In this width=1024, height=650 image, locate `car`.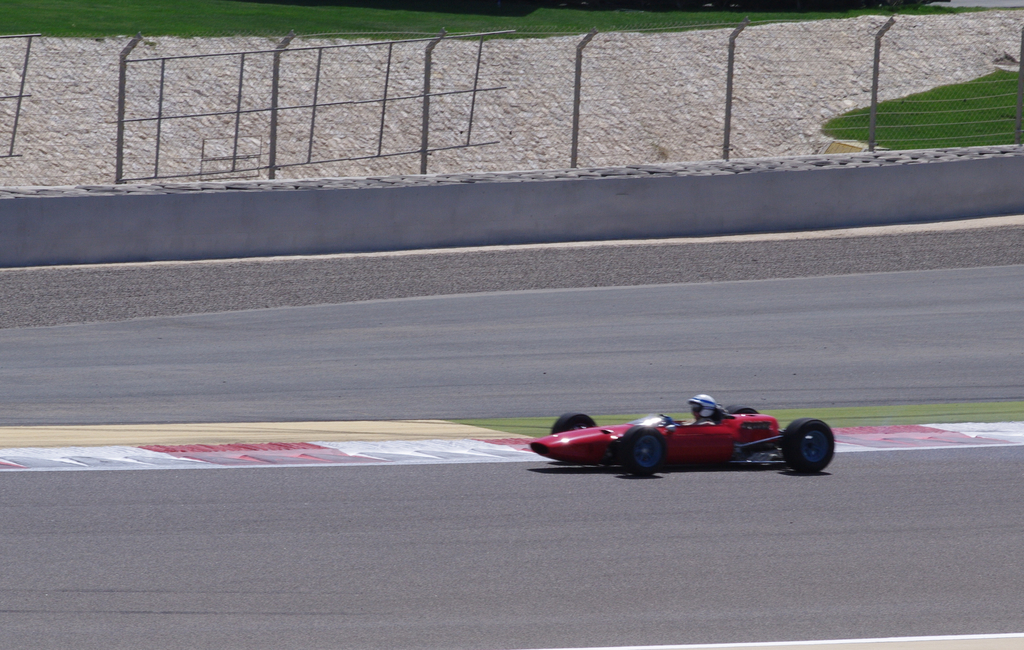
Bounding box: <region>534, 393, 826, 479</region>.
